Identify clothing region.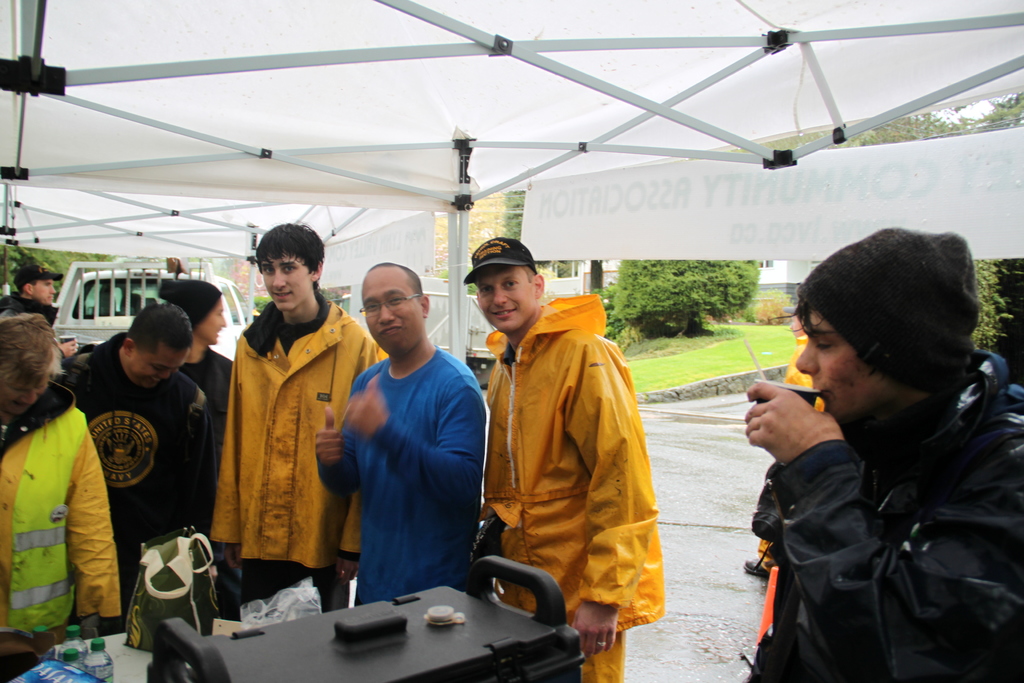
Region: Rect(196, 276, 358, 608).
